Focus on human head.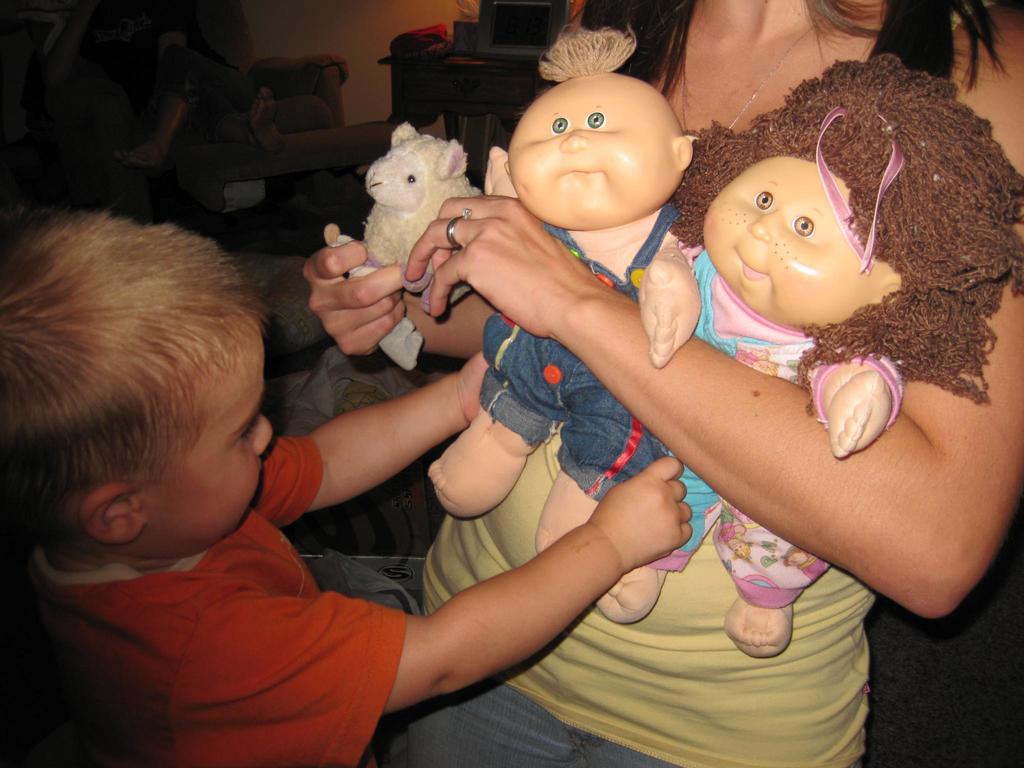
Focused at x1=14 y1=189 x2=285 y2=623.
